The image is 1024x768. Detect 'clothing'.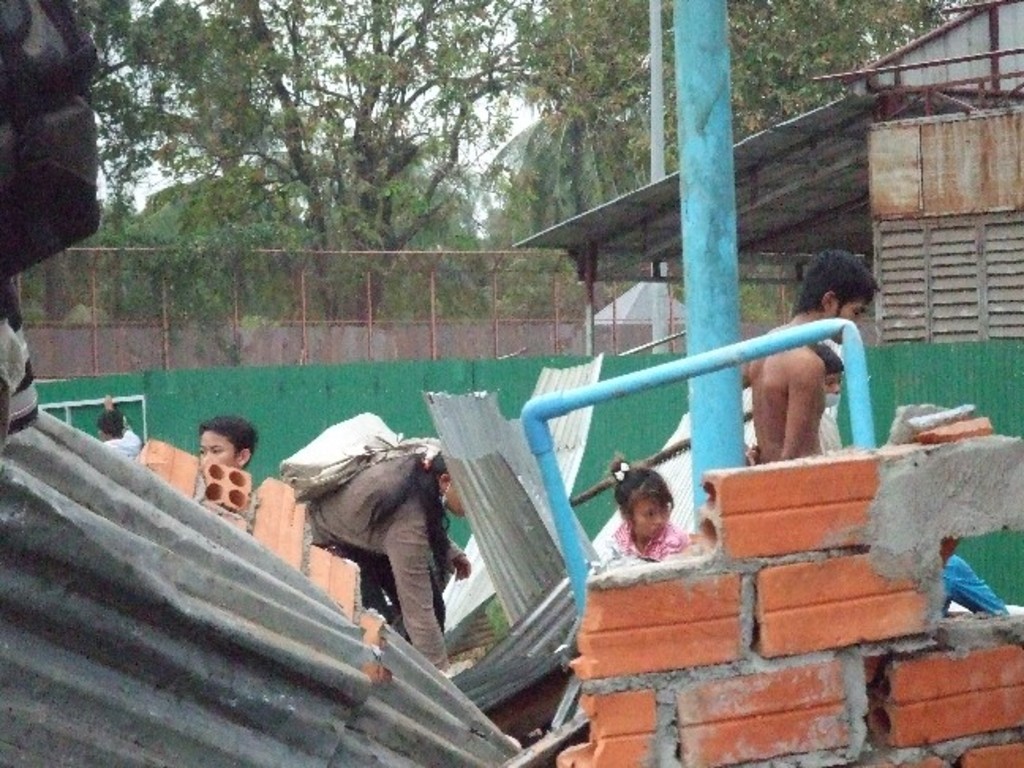
Detection: bbox=[0, 281, 43, 446].
